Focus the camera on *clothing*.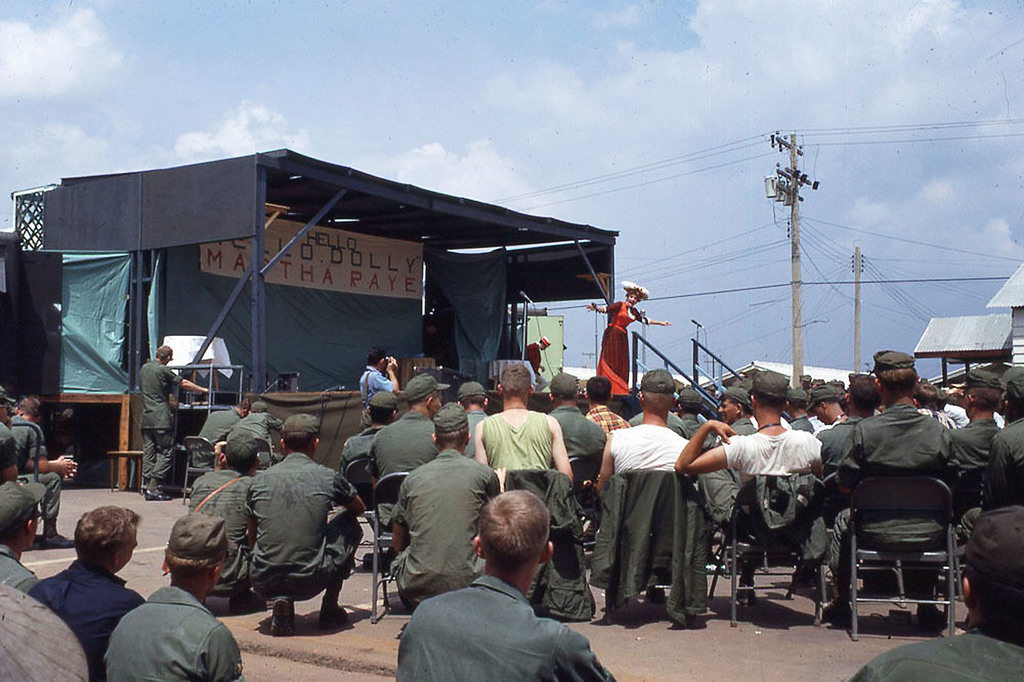
Focus region: 605,404,711,617.
